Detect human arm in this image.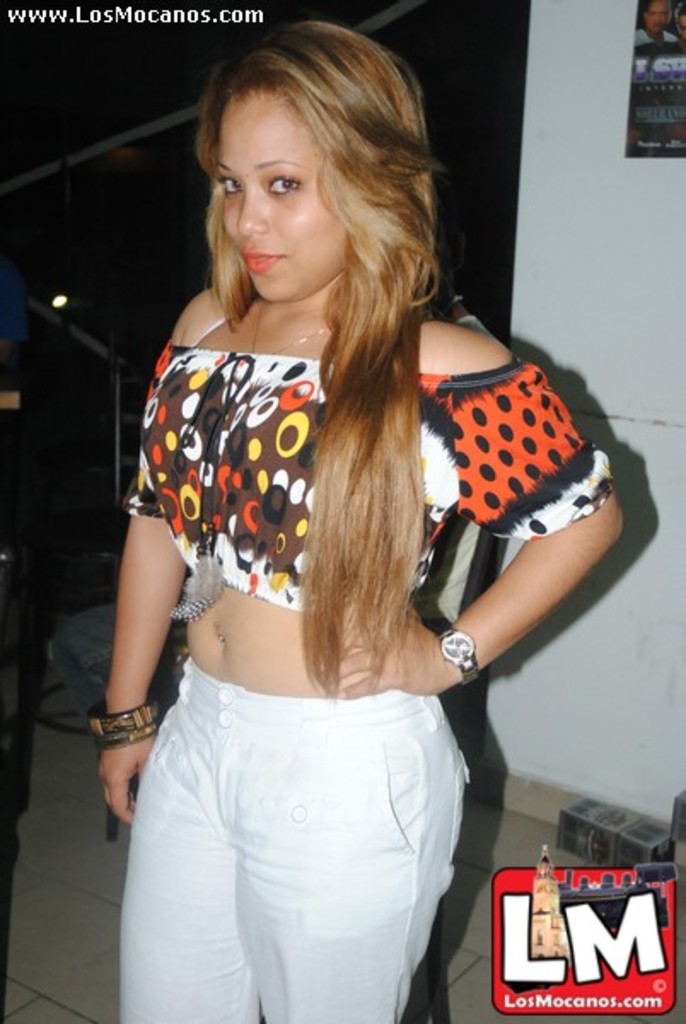
Detection: l=51, t=285, r=242, b=826.
